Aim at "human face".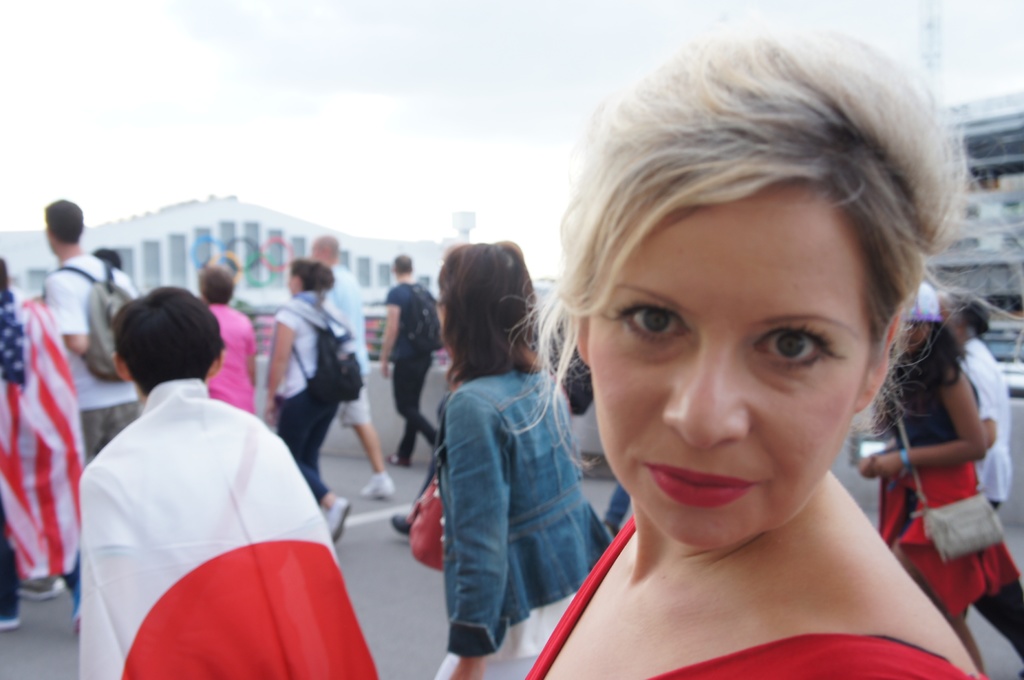
Aimed at <box>396,254,413,273</box>.
